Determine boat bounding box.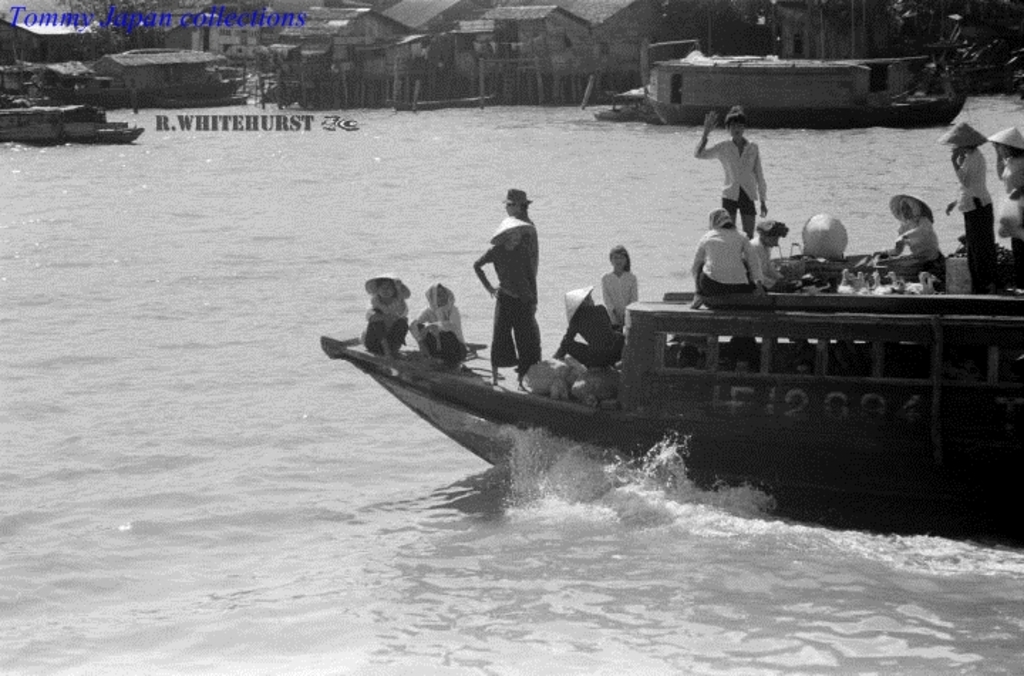
Determined: bbox=[593, 36, 970, 132].
